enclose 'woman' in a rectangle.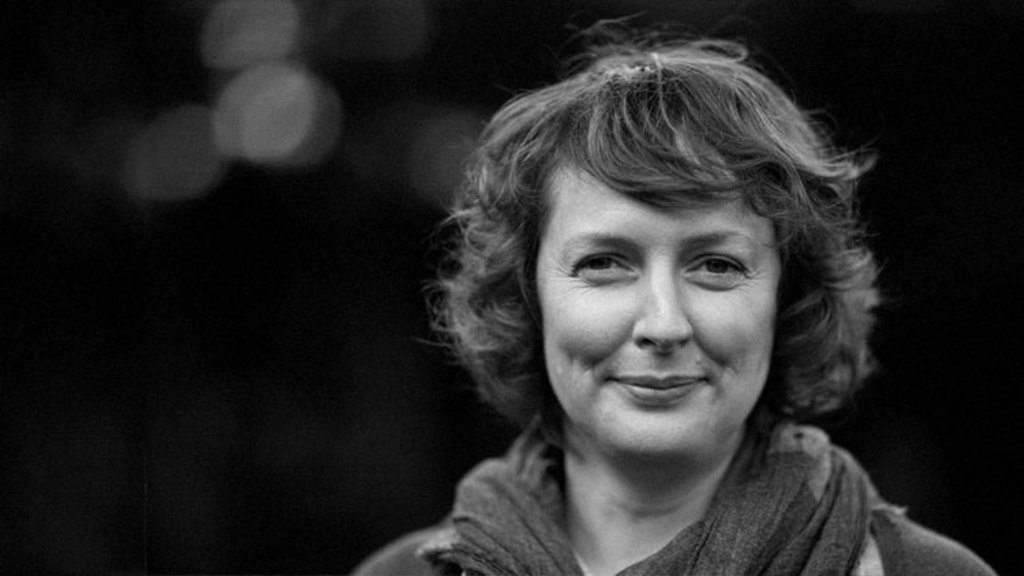
<box>369,51,1005,575</box>.
